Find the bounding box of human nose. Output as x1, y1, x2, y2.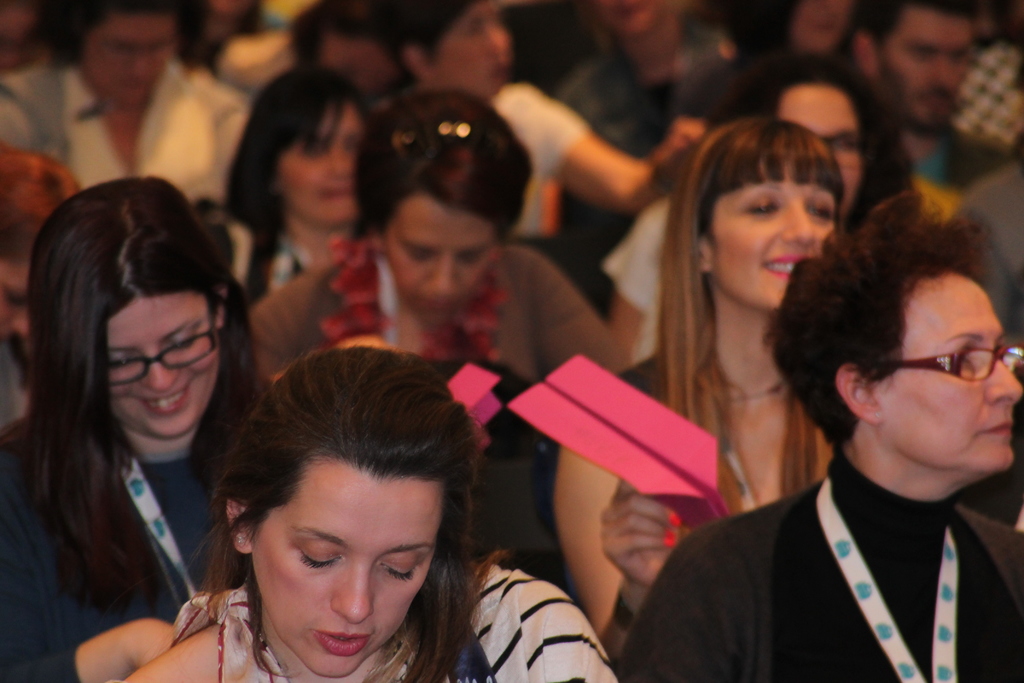
930, 57, 955, 83.
